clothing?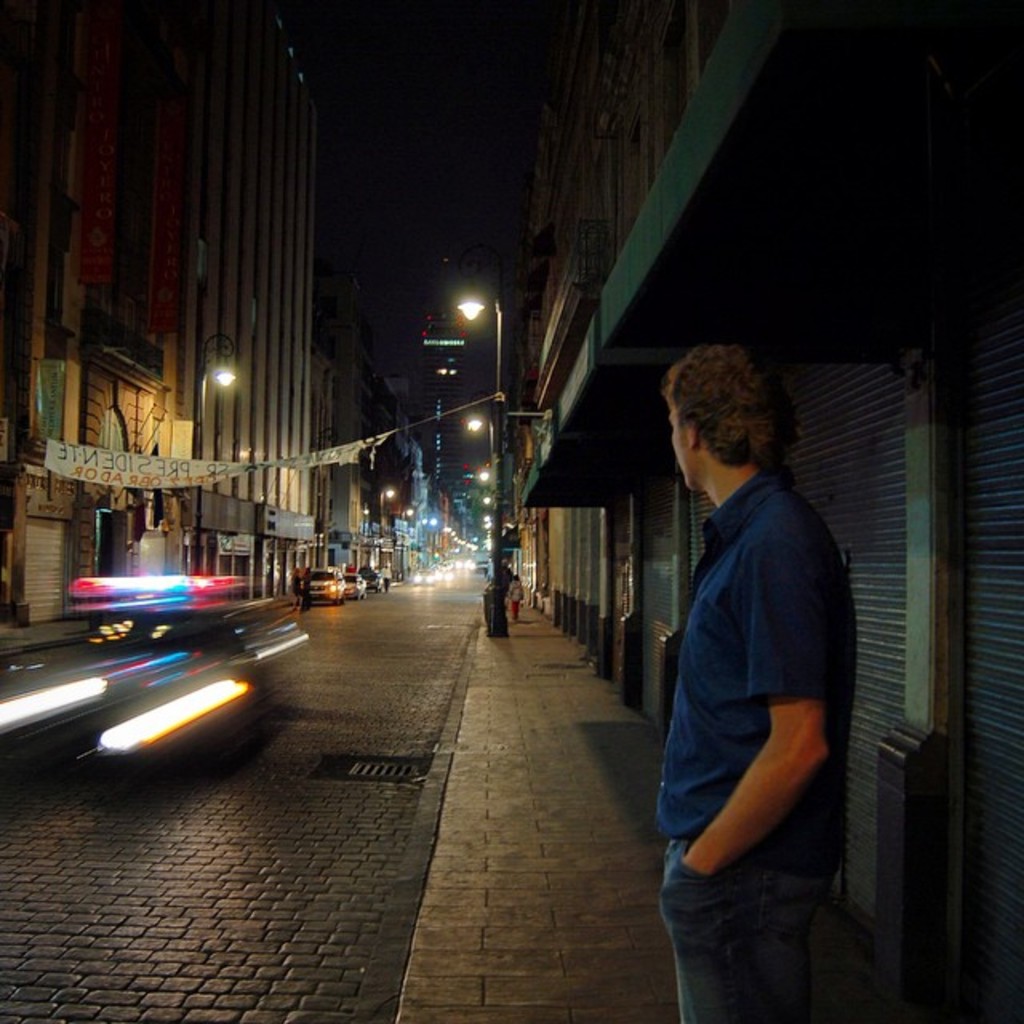
[left=659, top=451, right=850, bottom=1022]
